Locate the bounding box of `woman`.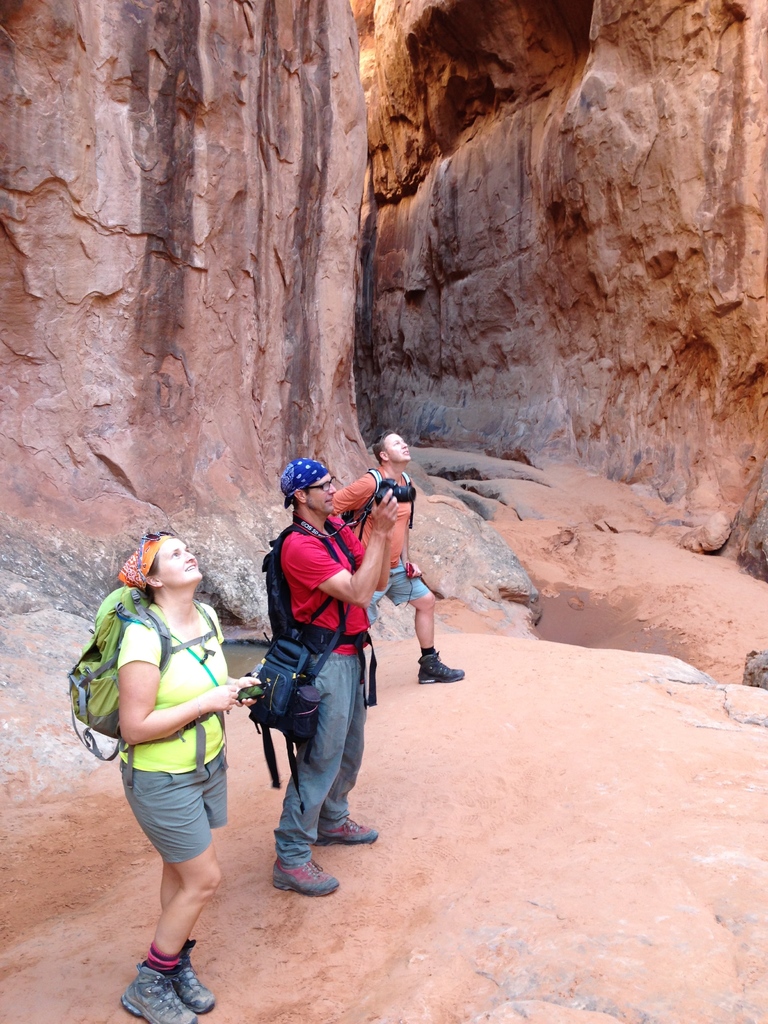
Bounding box: (120,533,269,1023).
